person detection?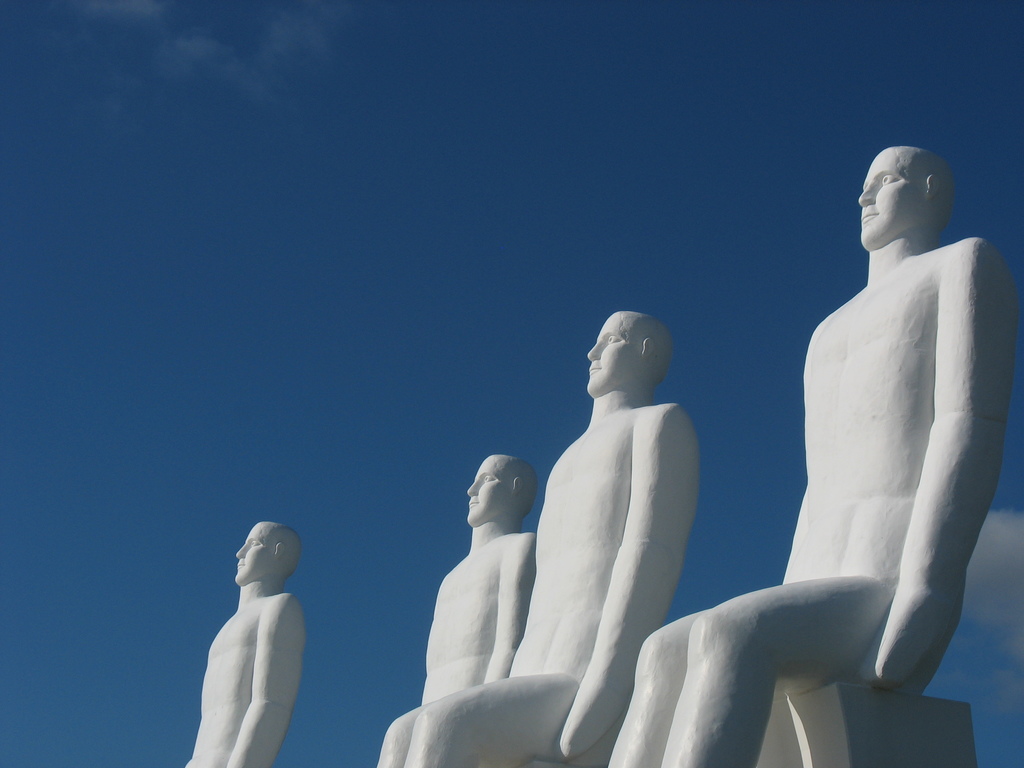
608, 143, 1016, 767
